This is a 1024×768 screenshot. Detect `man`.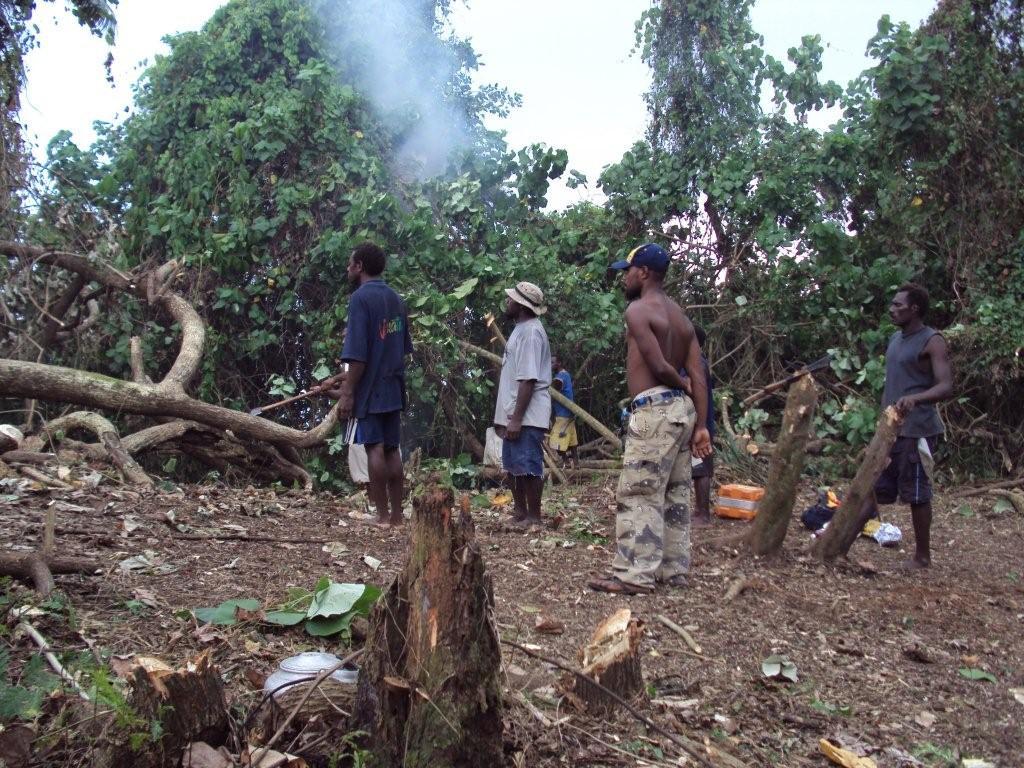
bbox=[546, 361, 583, 472].
